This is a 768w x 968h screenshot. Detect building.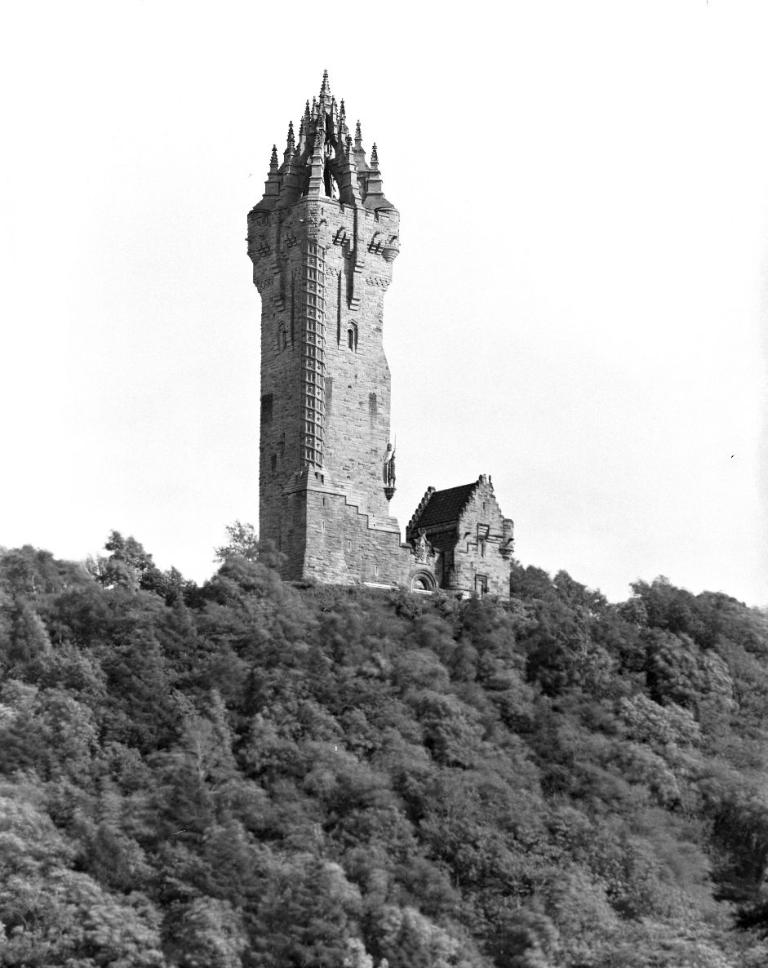
<region>403, 481, 514, 597</region>.
